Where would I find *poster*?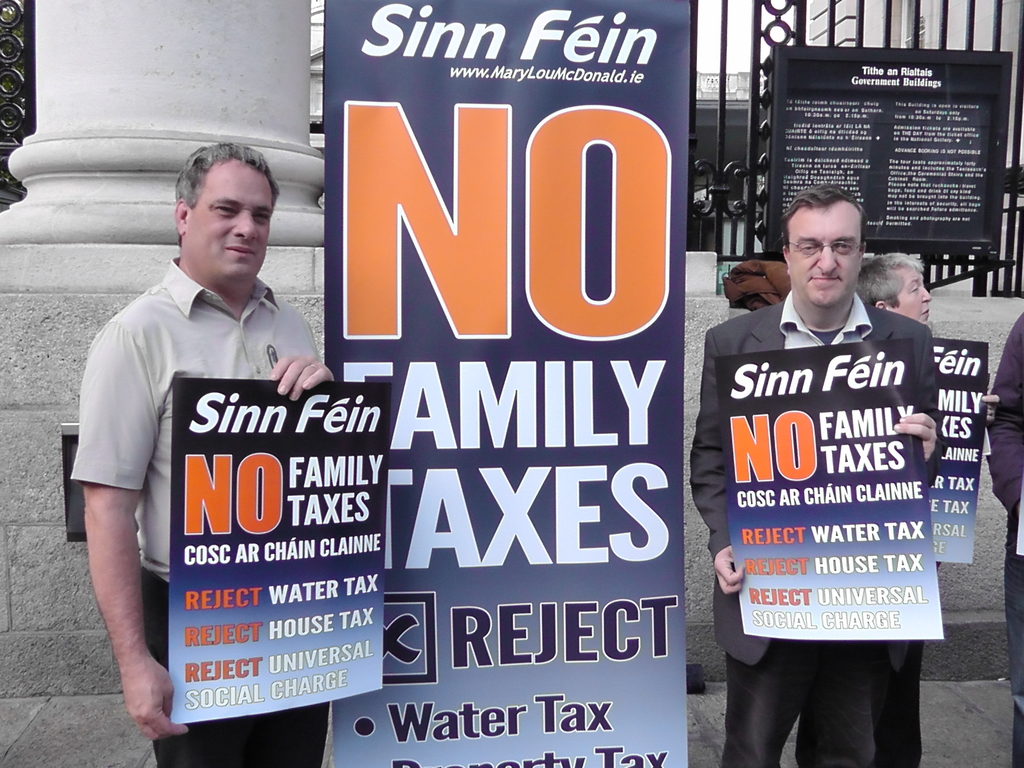
At bbox(324, 0, 698, 767).
